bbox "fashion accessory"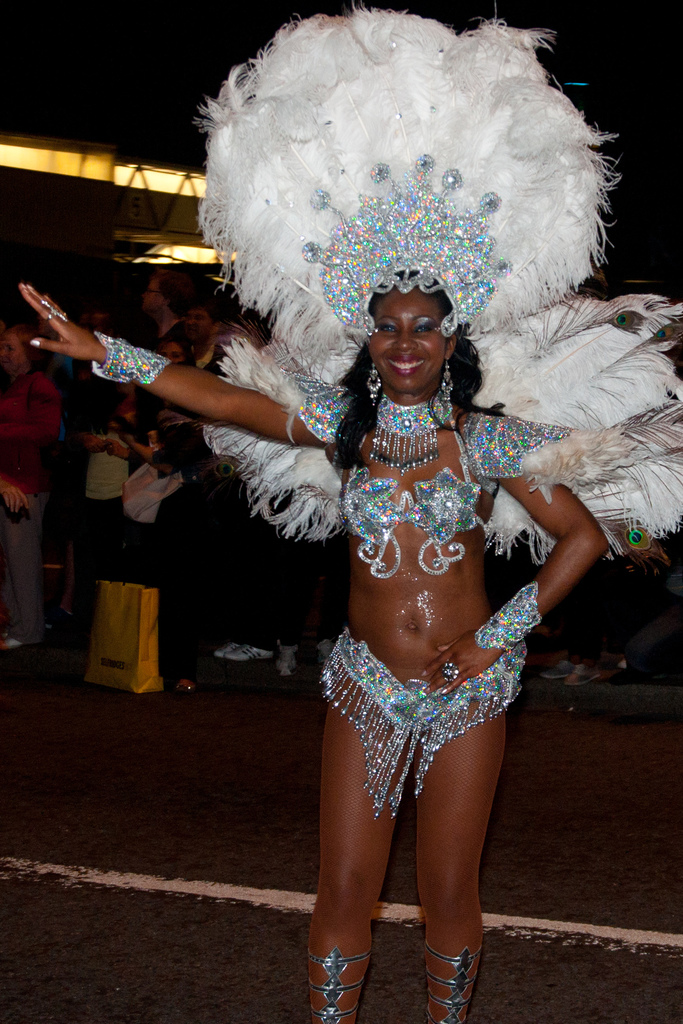
bbox=[545, 657, 573, 676]
